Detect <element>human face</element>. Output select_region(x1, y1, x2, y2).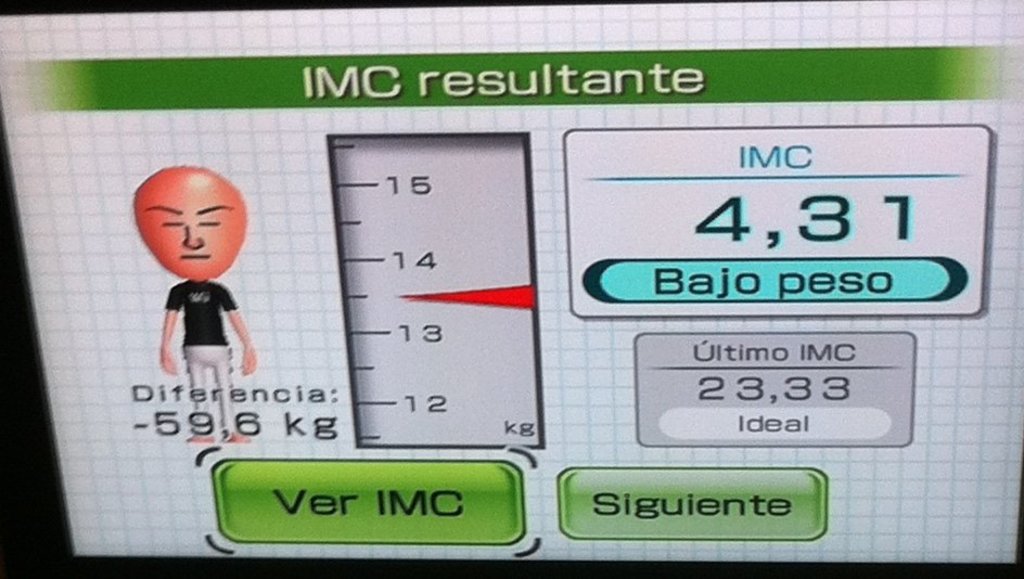
select_region(135, 180, 246, 282).
